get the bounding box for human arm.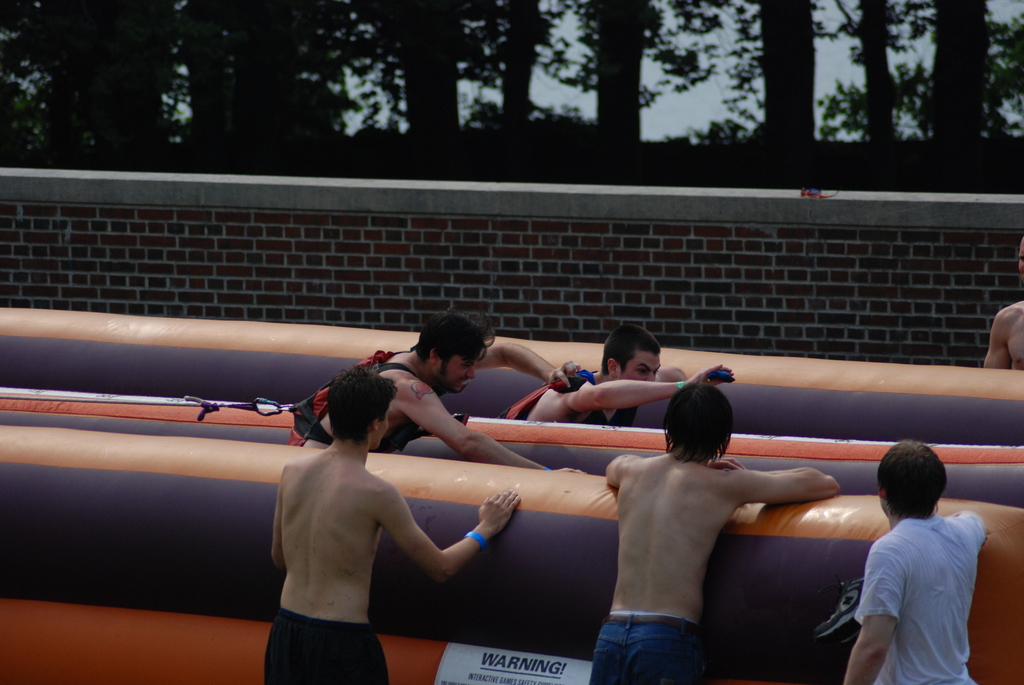
{"x1": 270, "y1": 480, "x2": 282, "y2": 570}.
